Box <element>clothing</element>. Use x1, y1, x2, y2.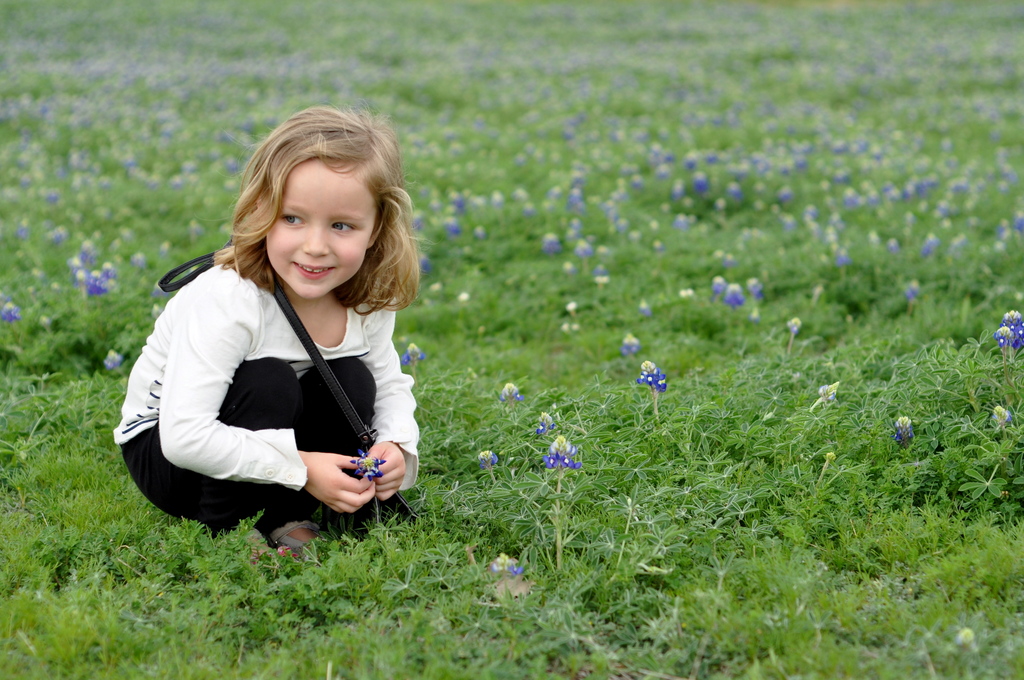
125, 220, 428, 535.
